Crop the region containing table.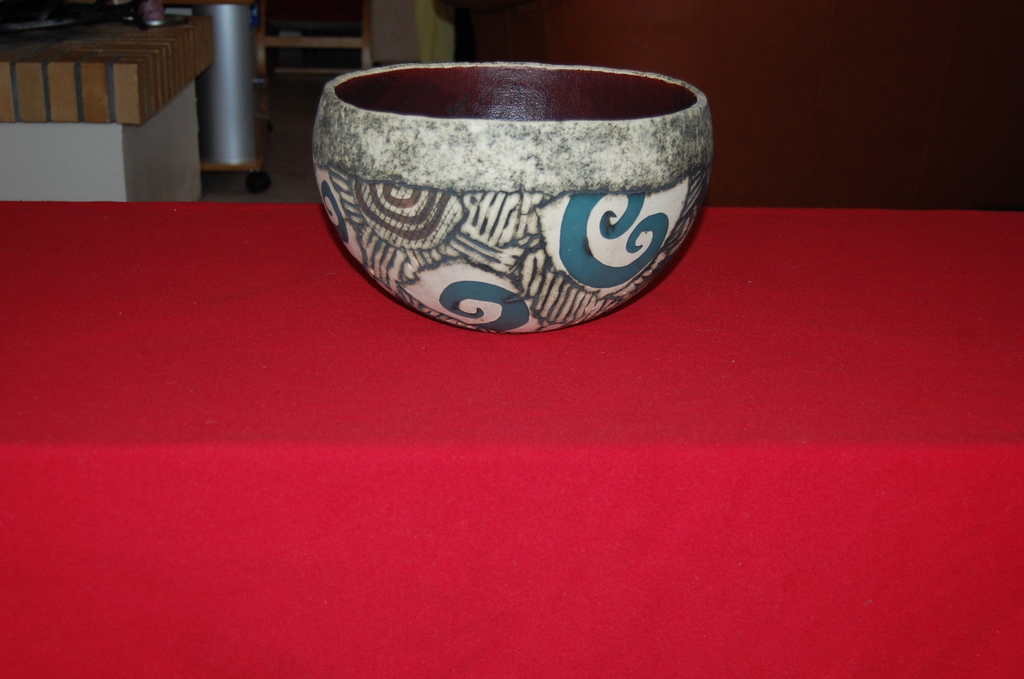
Crop region: [x1=0, y1=198, x2=1023, y2=678].
